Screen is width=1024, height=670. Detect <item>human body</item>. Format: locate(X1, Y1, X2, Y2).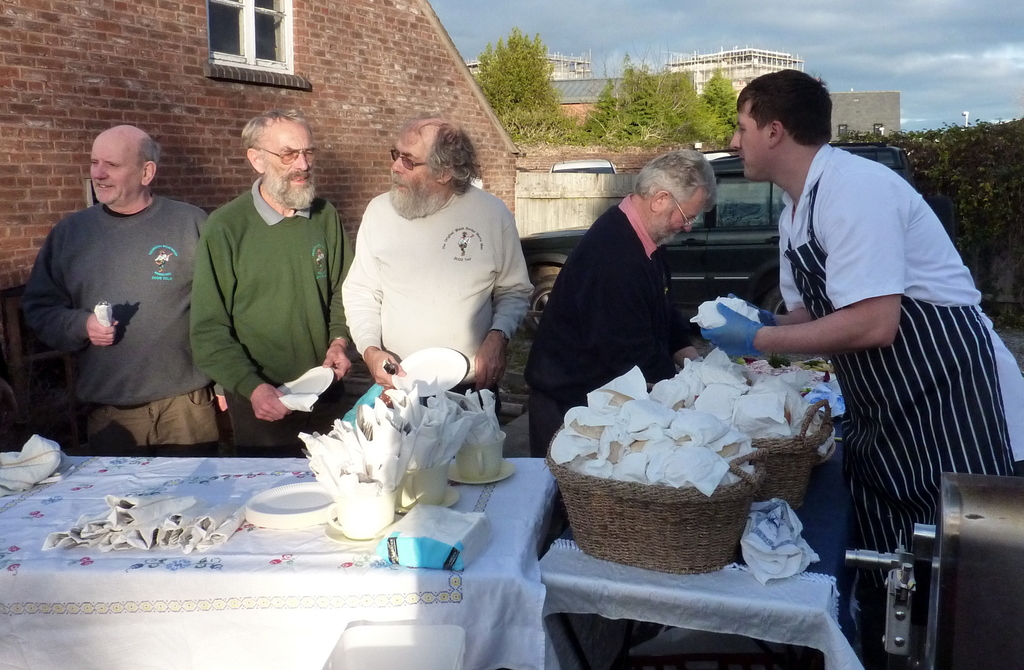
locate(191, 109, 356, 457).
